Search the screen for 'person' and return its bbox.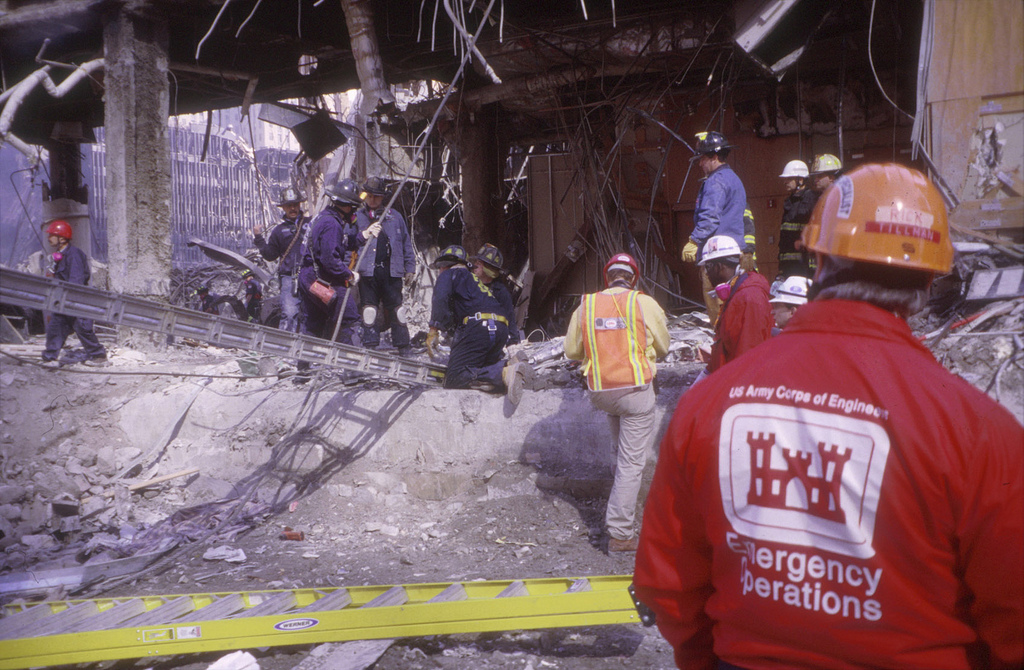
Found: x1=770 y1=162 x2=810 y2=280.
